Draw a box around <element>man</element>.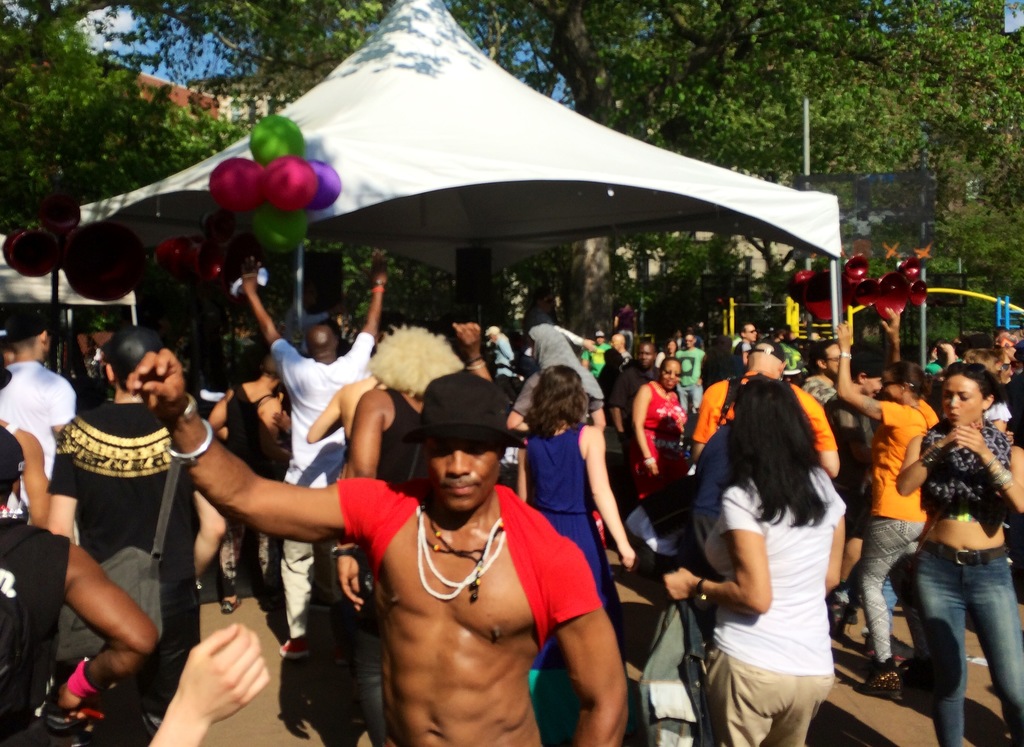
bbox=(733, 312, 762, 359).
